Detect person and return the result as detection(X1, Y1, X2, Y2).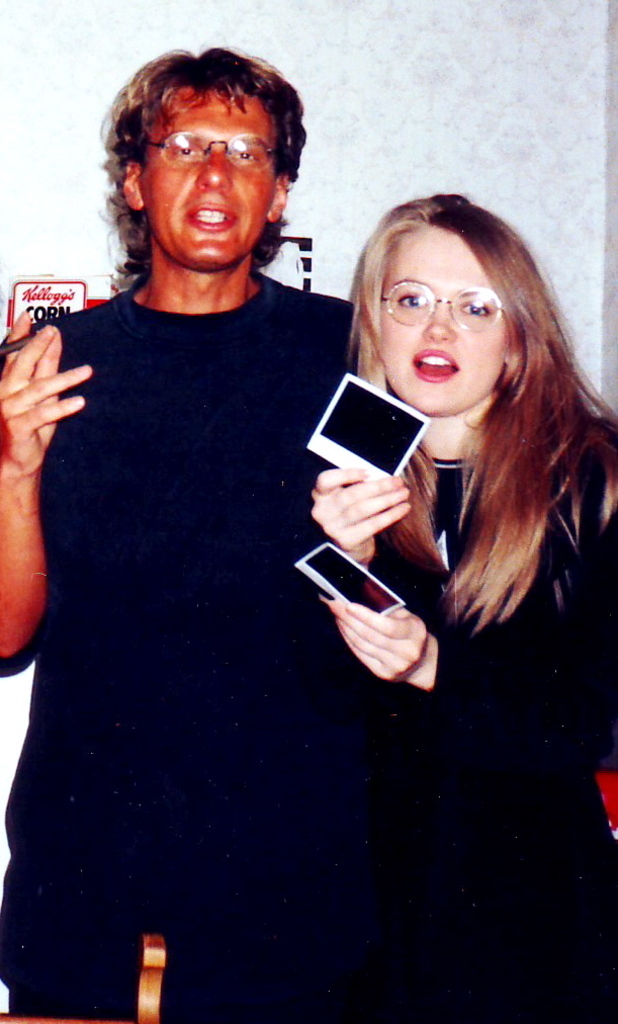
detection(313, 196, 617, 1023).
